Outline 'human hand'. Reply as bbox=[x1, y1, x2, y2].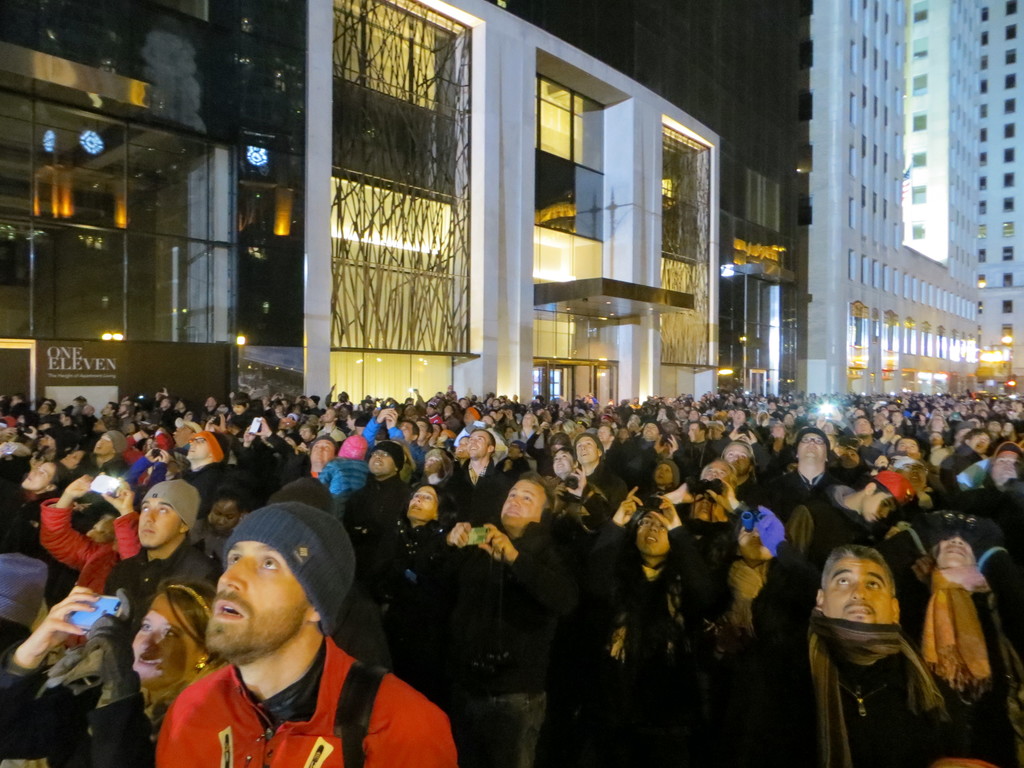
bbox=[505, 410, 515, 422].
